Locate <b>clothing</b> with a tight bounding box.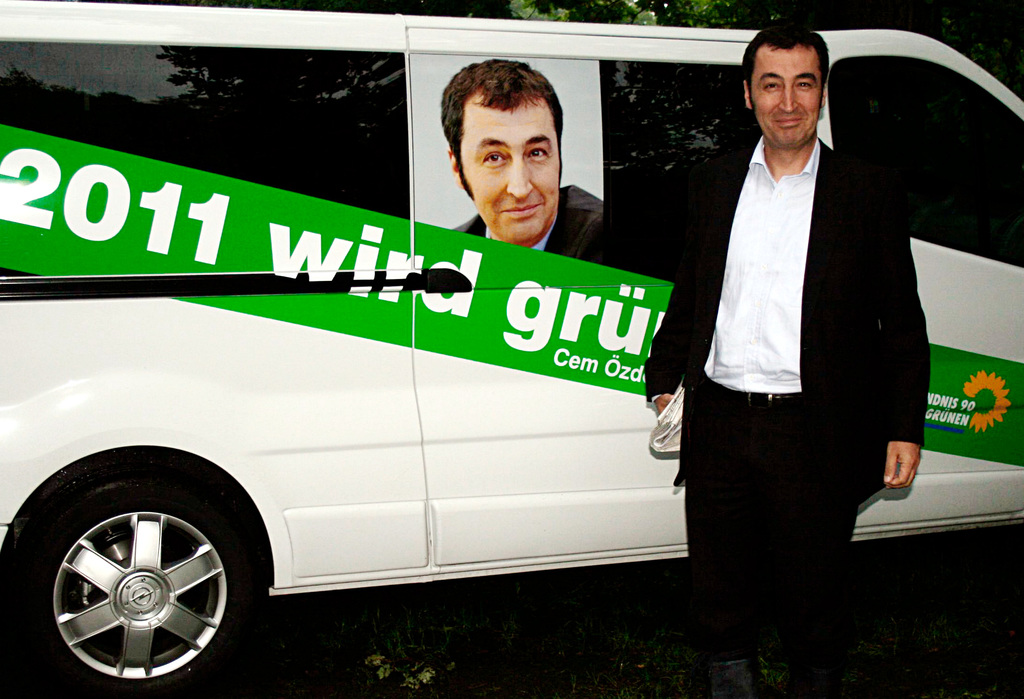
703, 134, 819, 394.
